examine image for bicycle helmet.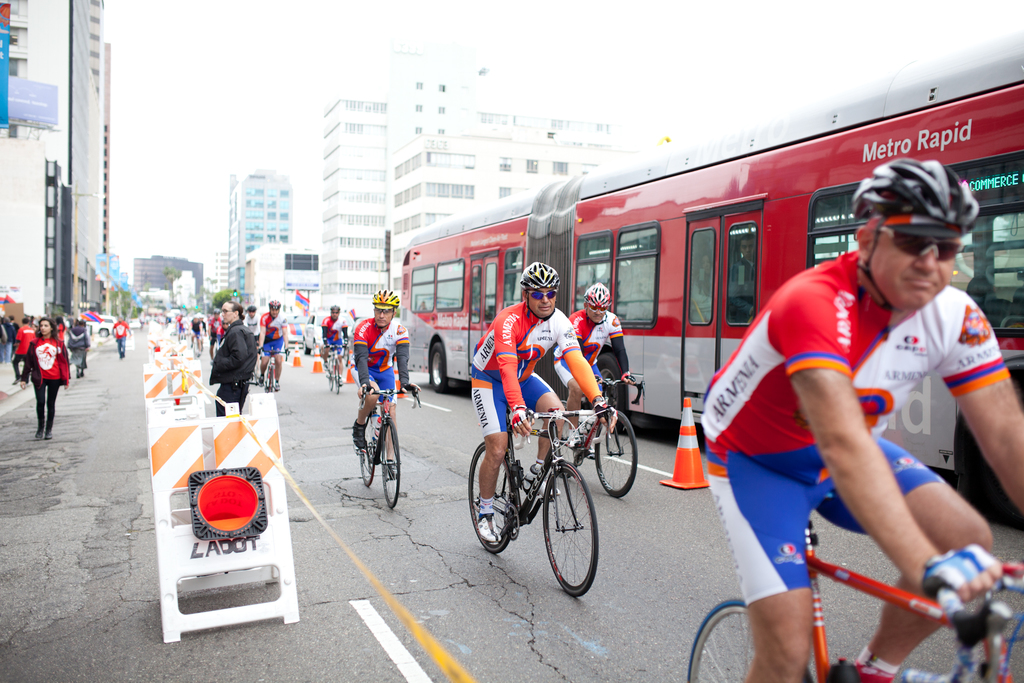
Examination result: Rect(574, 281, 609, 304).
